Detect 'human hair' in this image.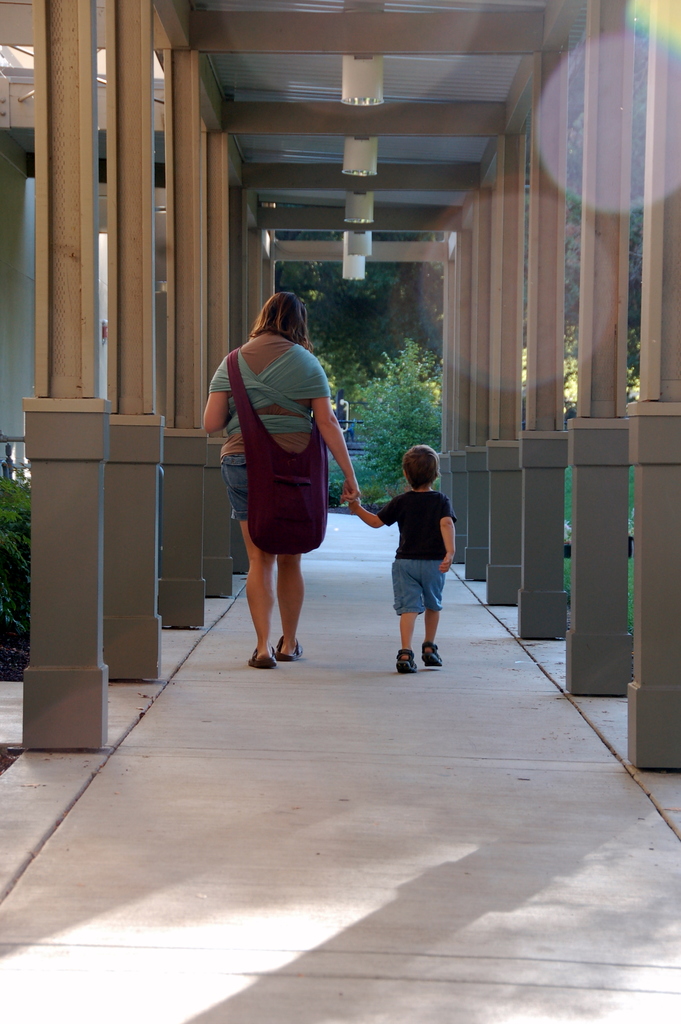
Detection: 234,280,308,354.
